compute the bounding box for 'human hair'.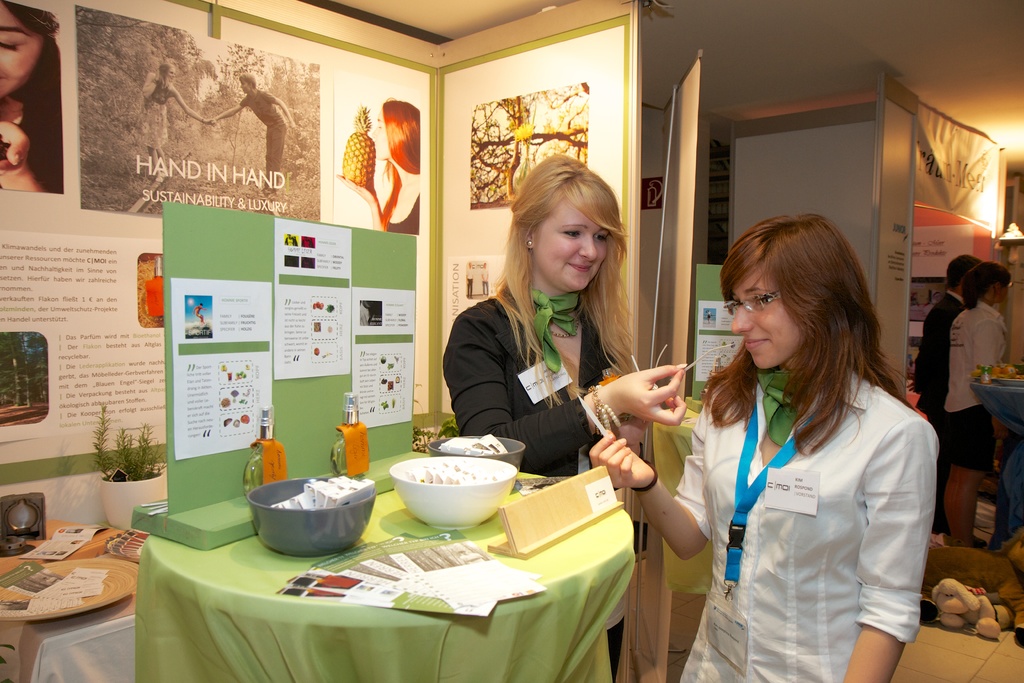
946 254 980 288.
